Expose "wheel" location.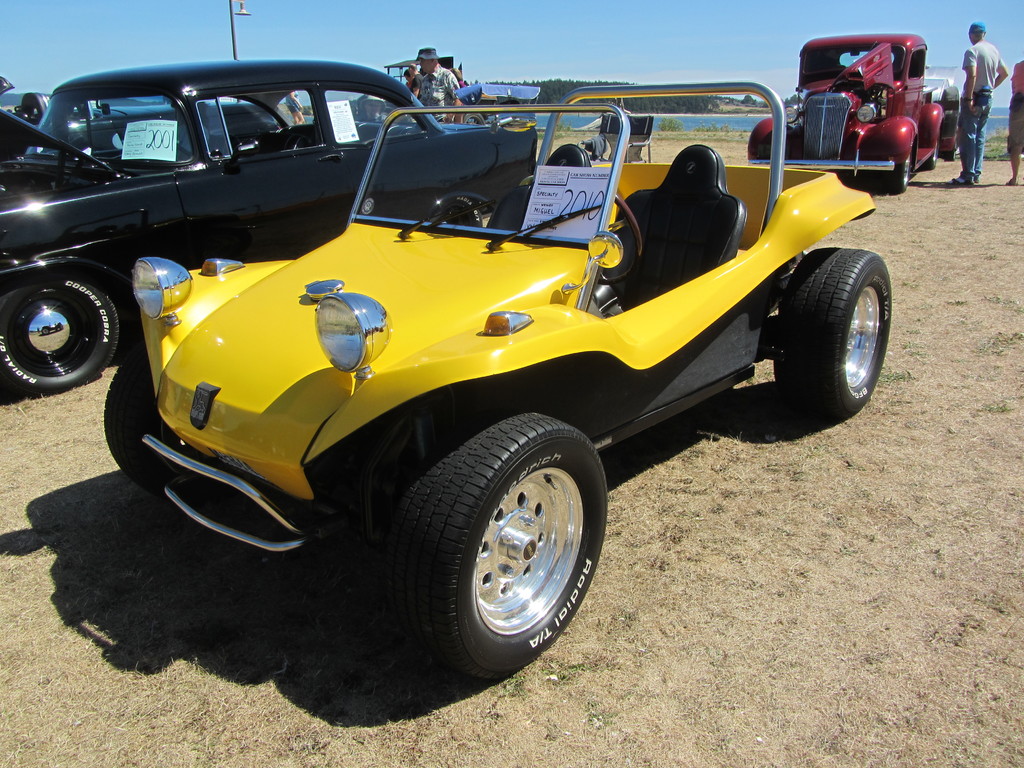
Exposed at Rect(924, 129, 940, 166).
